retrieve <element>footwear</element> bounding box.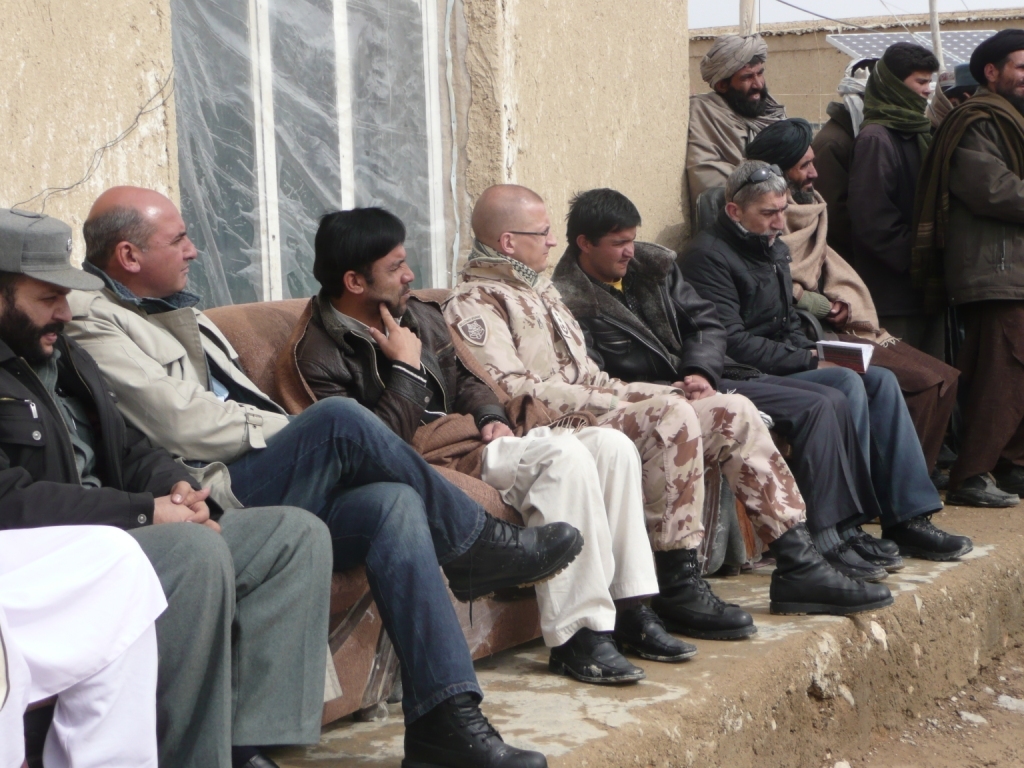
Bounding box: <bbox>823, 532, 905, 583</bbox>.
